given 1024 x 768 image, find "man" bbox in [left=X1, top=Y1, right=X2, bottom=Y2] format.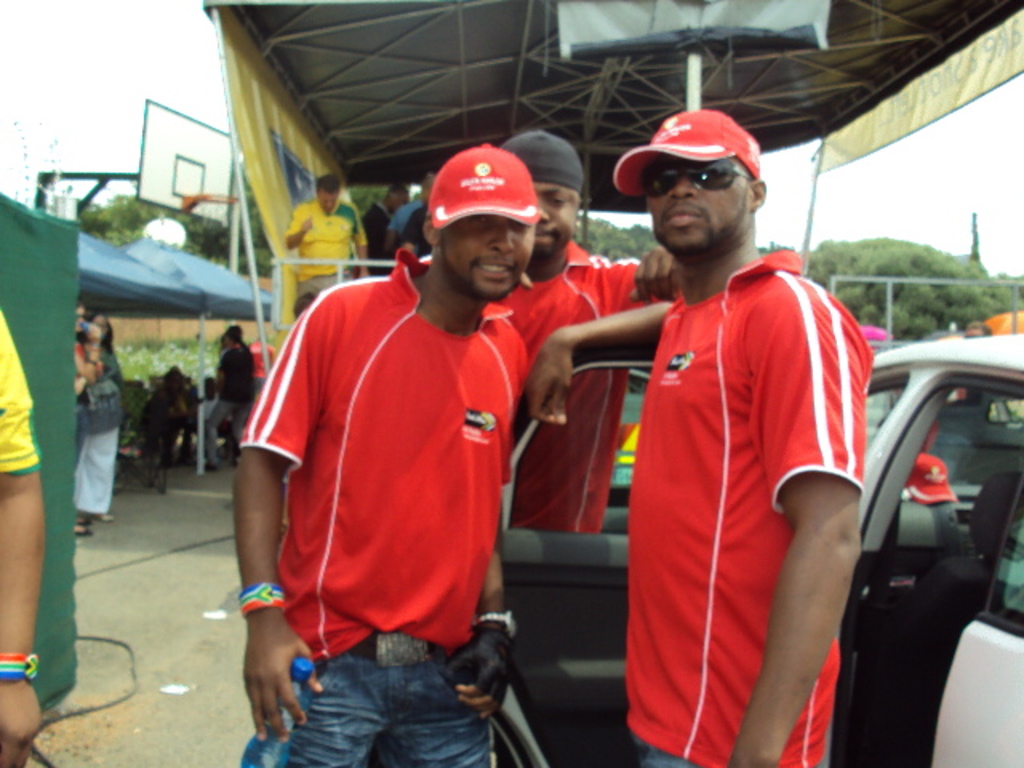
[left=493, top=128, right=672, bottom=541].
